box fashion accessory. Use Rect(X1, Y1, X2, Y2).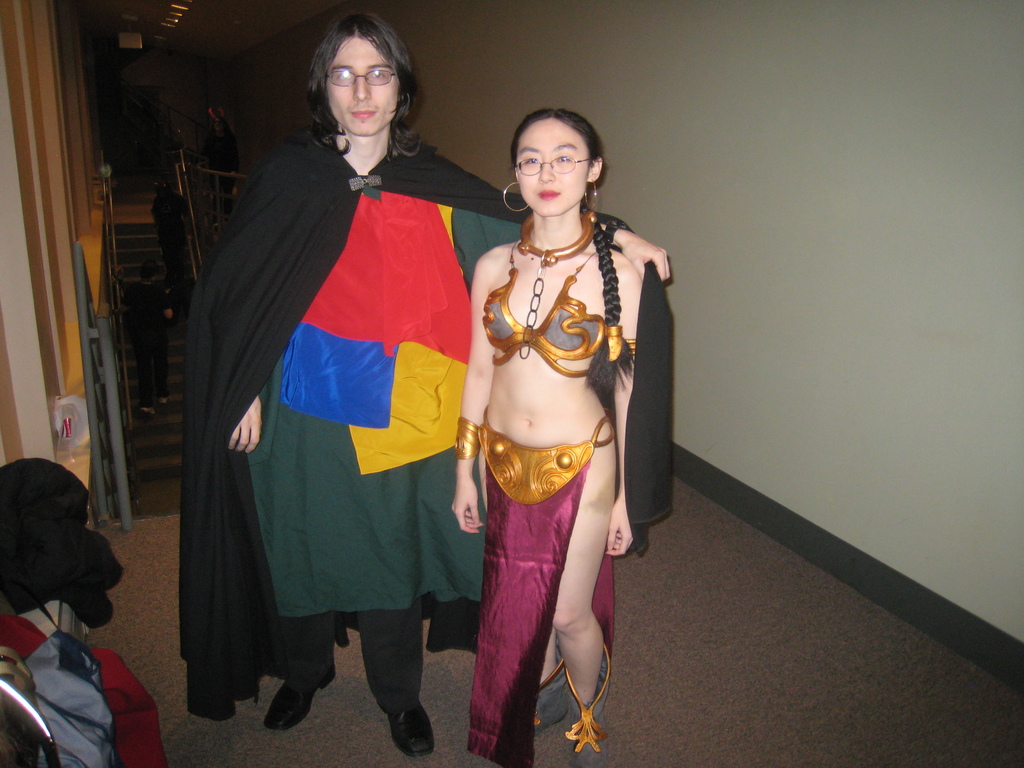
Rect(601, 323, 626, 361).
